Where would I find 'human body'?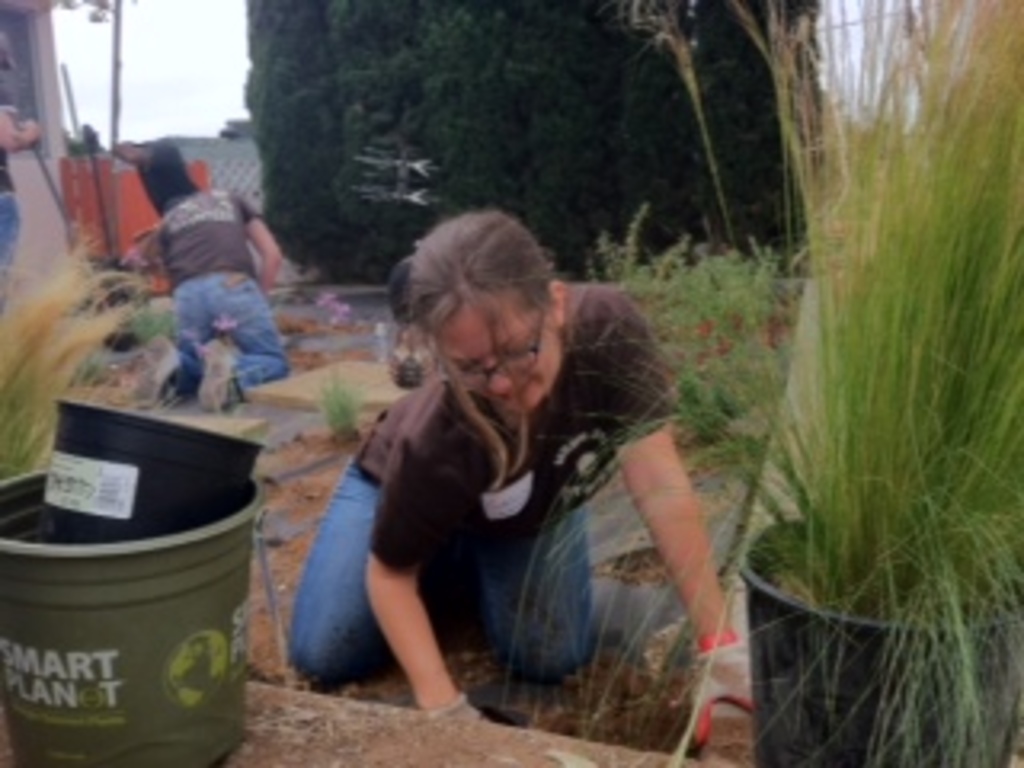
At (0,83,42,285).
